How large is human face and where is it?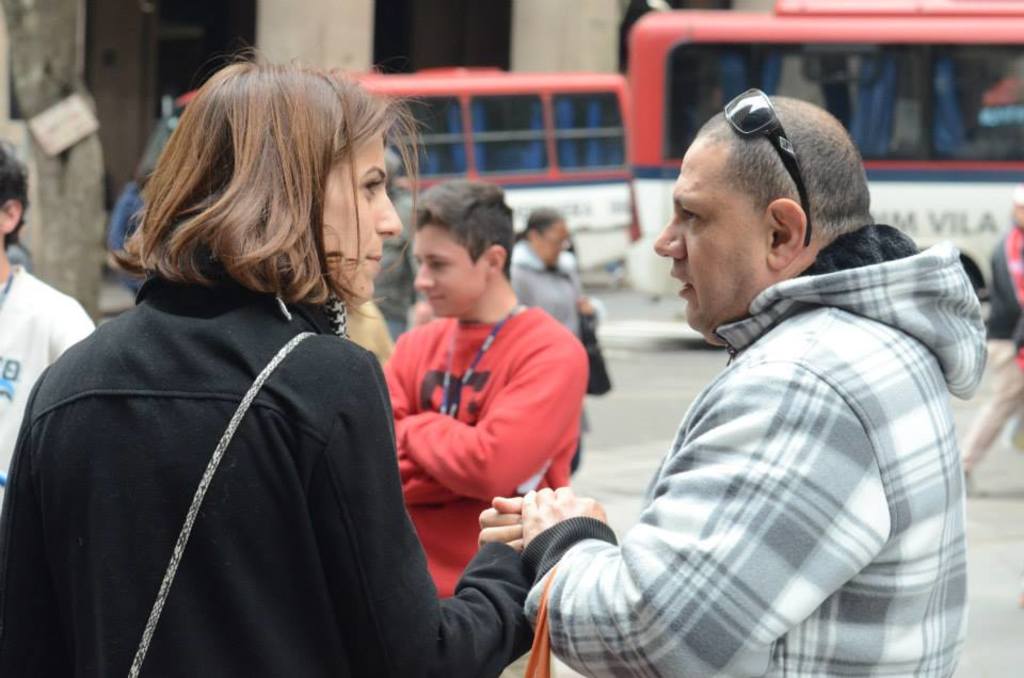
Bounding box: Rect(323, 136, 403, 307).
